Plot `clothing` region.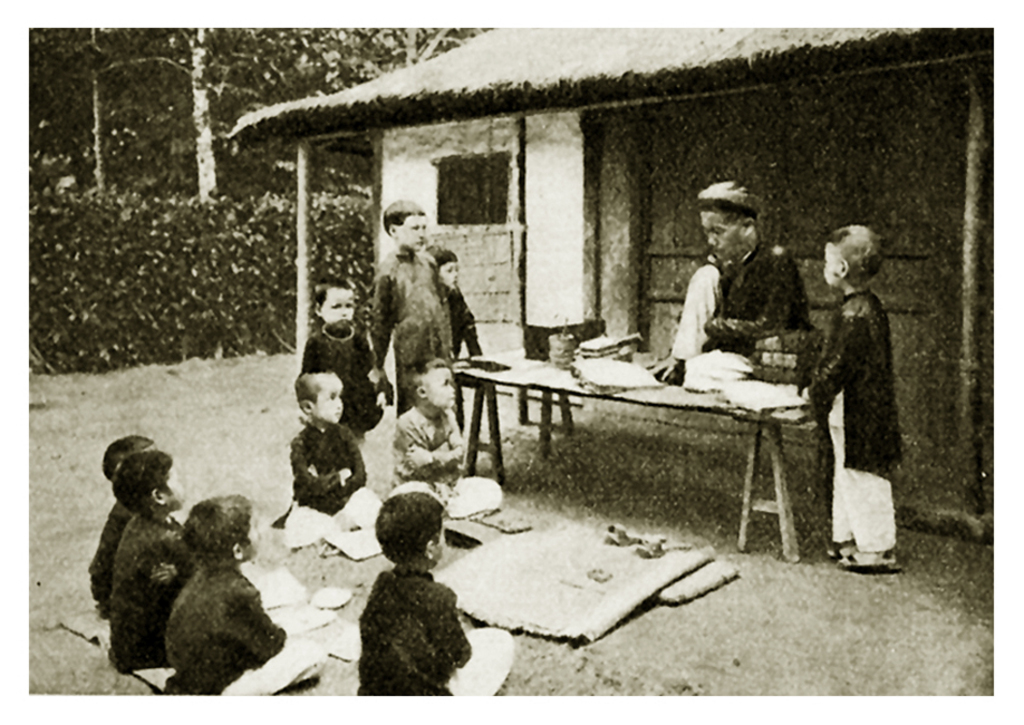
Plotted at (297,321,397,455).
